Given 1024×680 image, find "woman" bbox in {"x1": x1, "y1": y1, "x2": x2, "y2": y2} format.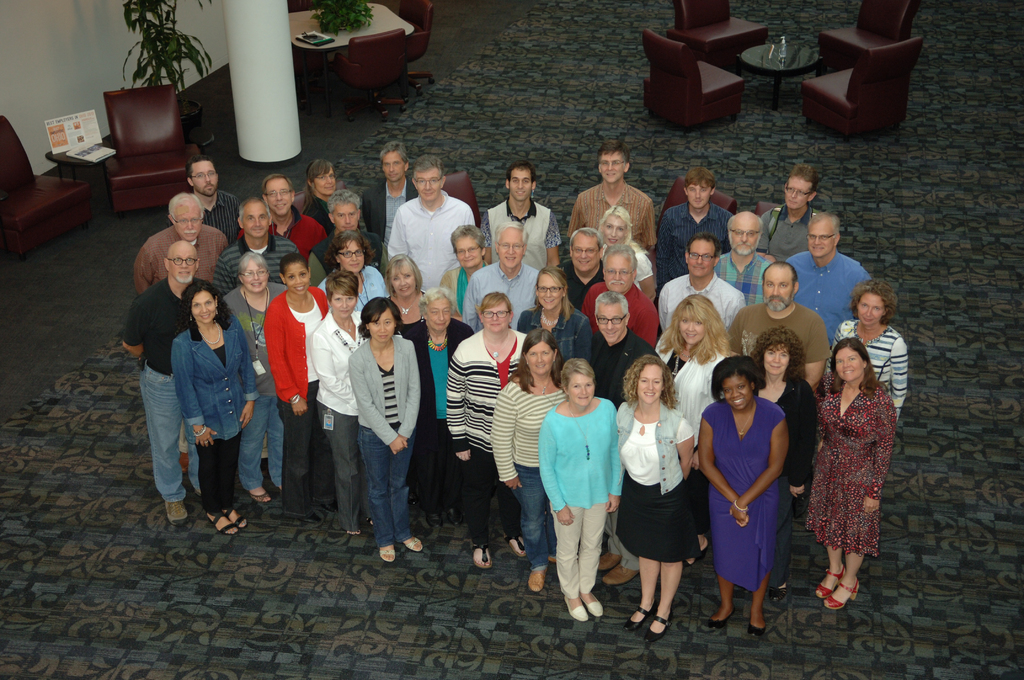
{"x1": 689, "y1": 357, "x2": 781, "y2": 633}.
